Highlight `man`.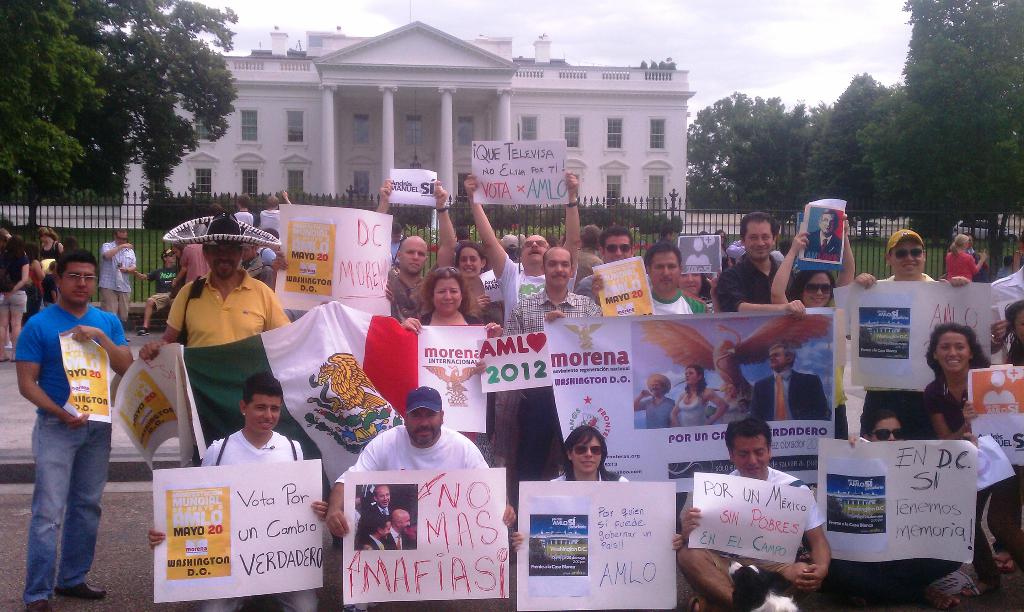
Highlighted region: <region>327, 387, 517, 535</region>.
